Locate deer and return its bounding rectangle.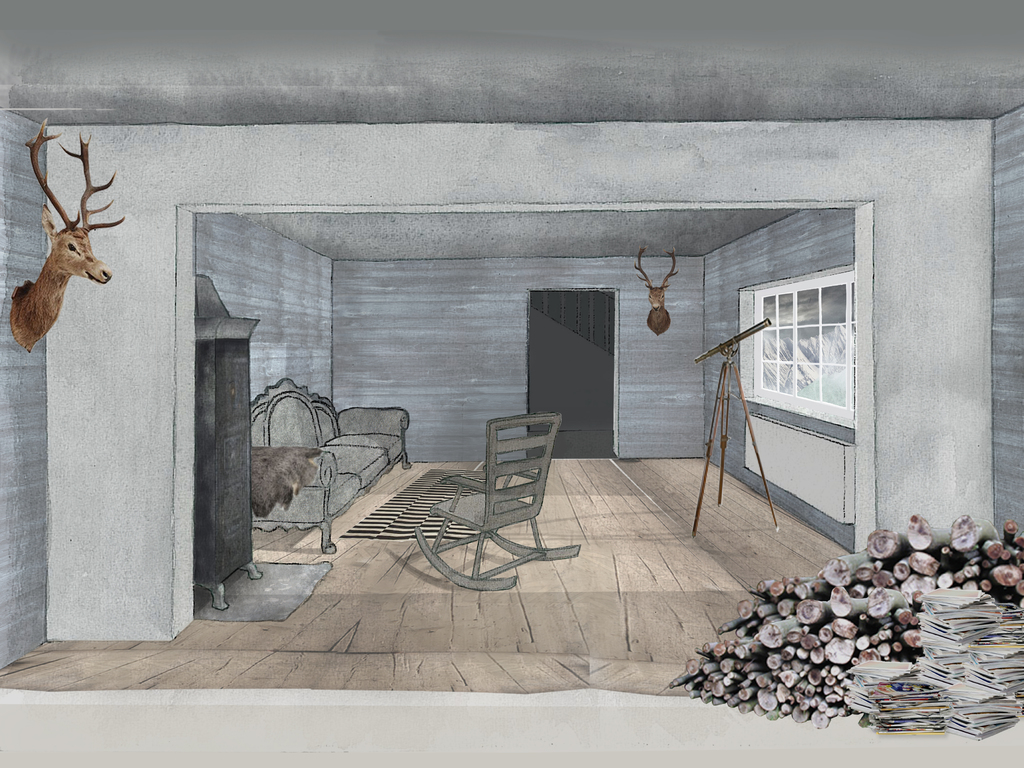
{"left": 12, "top": 114, "right": 124, "bottom": 349}.
